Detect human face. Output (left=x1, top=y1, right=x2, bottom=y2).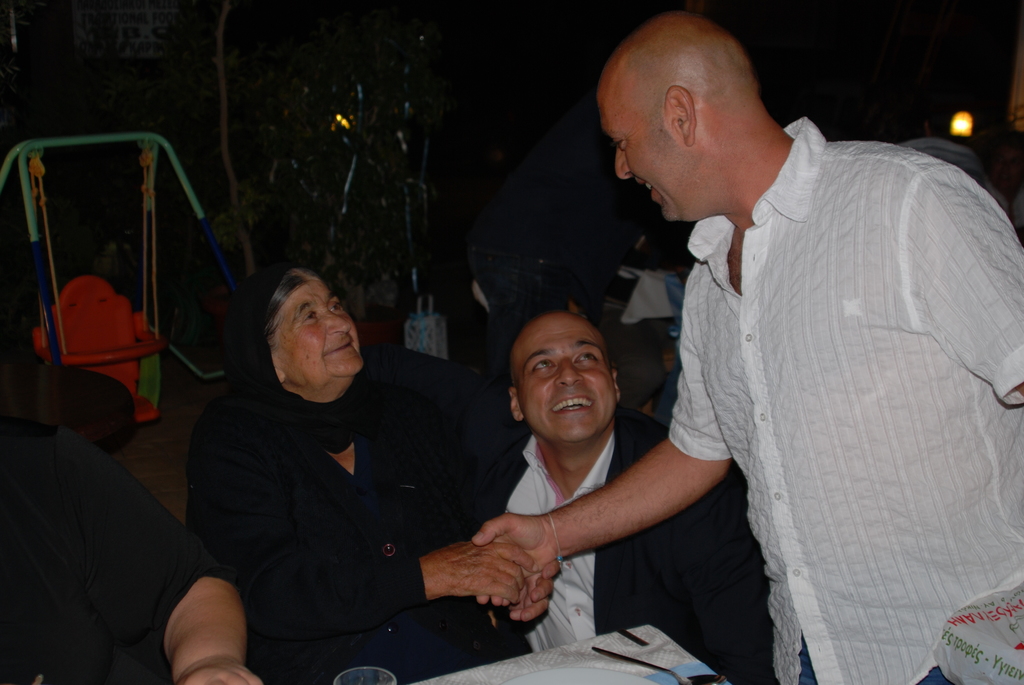
(left=597, top=91, right=681, bottom=224).
